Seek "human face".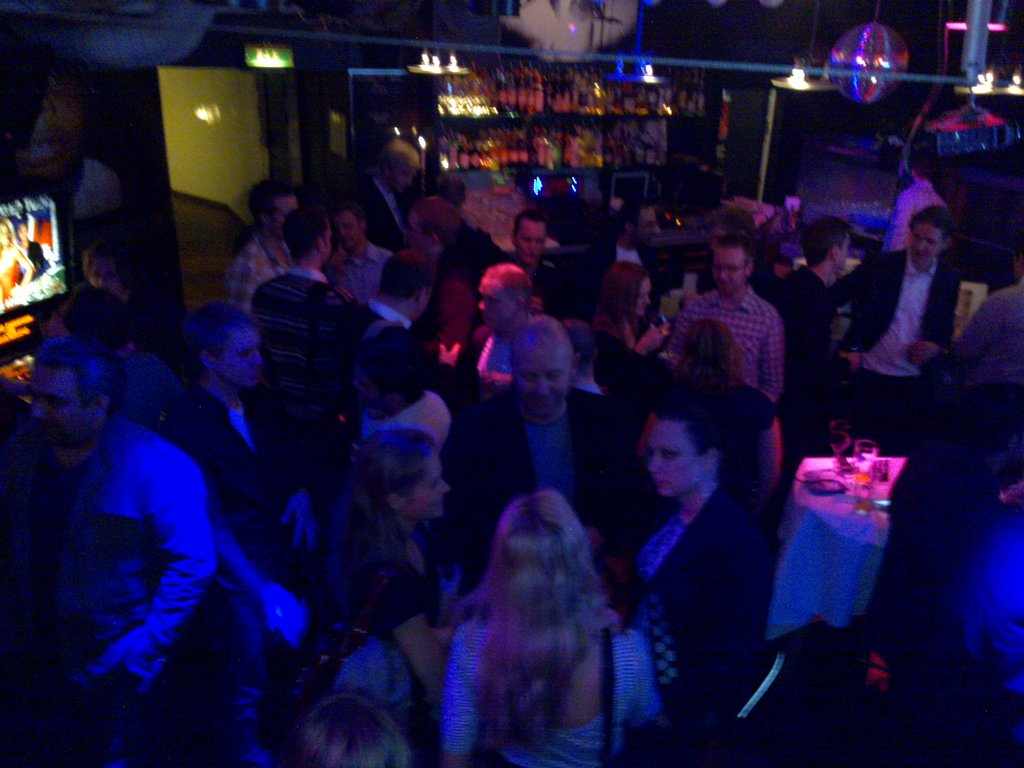
region(636, 209, 661, 248).
